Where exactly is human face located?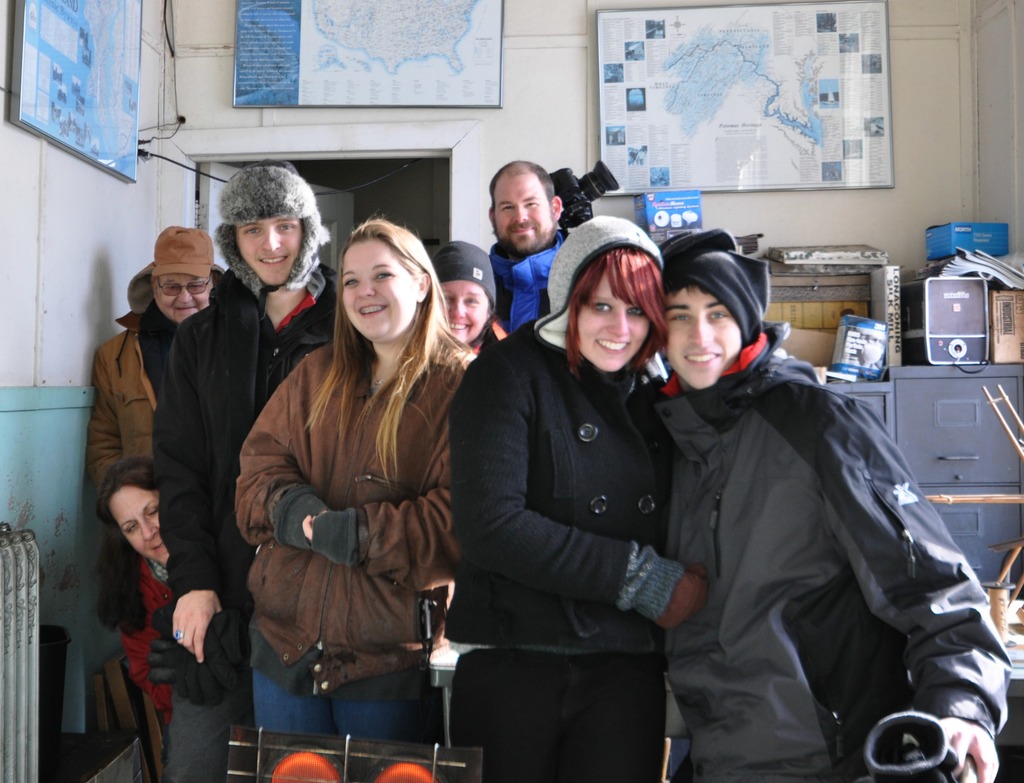
Its bounding box is left=109, top=484, right=173, bottom=568.
